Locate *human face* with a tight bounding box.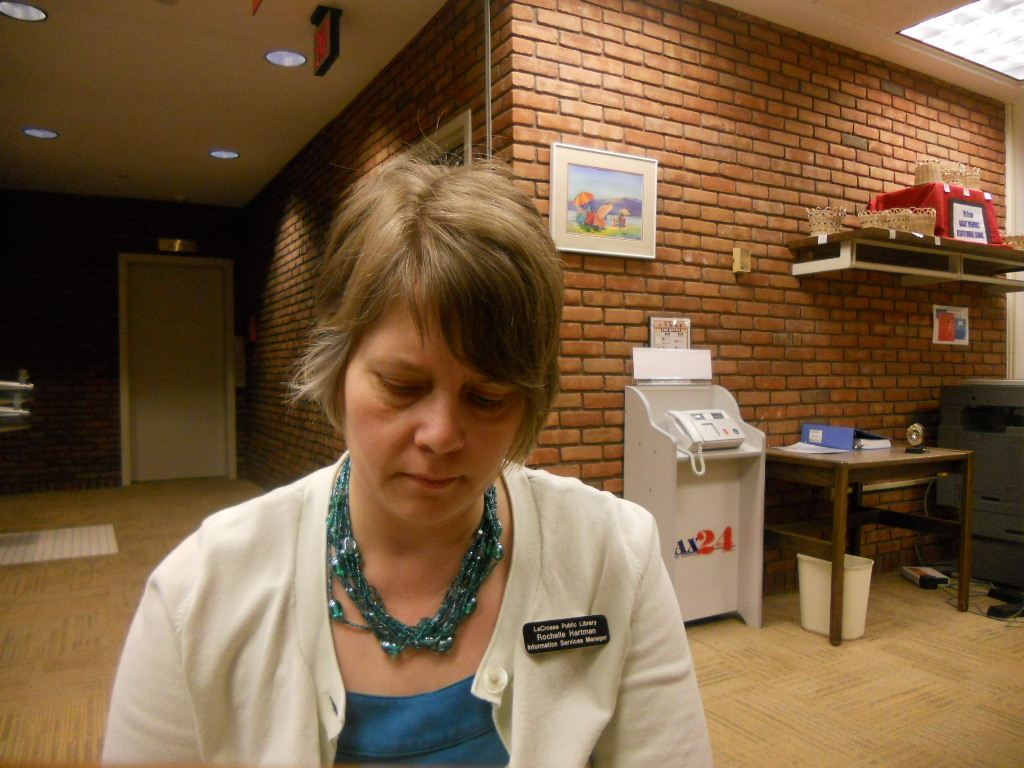
select_region(325, 320, 541, 524).
